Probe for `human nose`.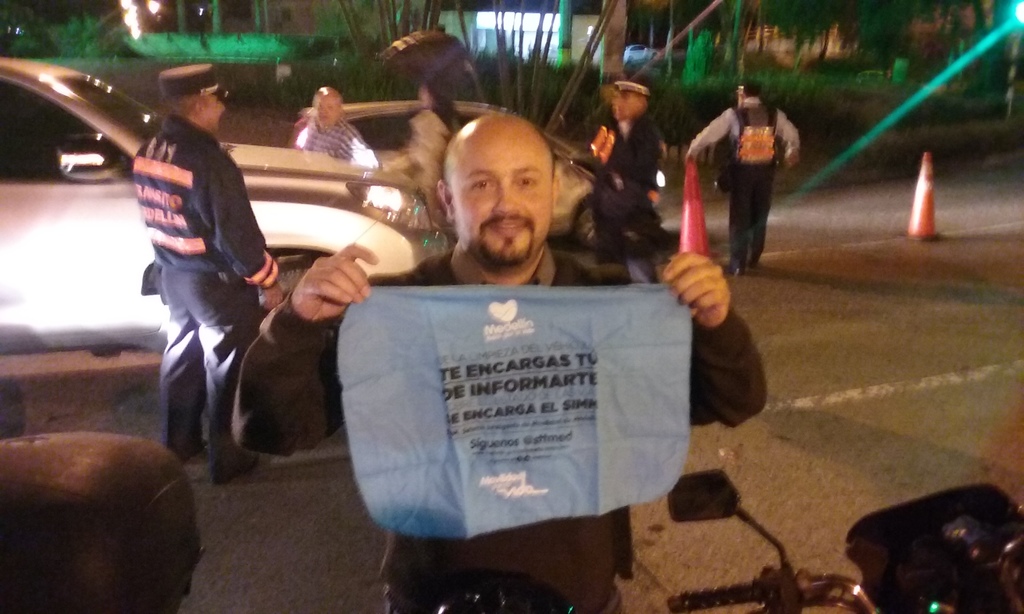
Probe result: pyautogui.locateOnScreen(489, 184, 520, 214).
